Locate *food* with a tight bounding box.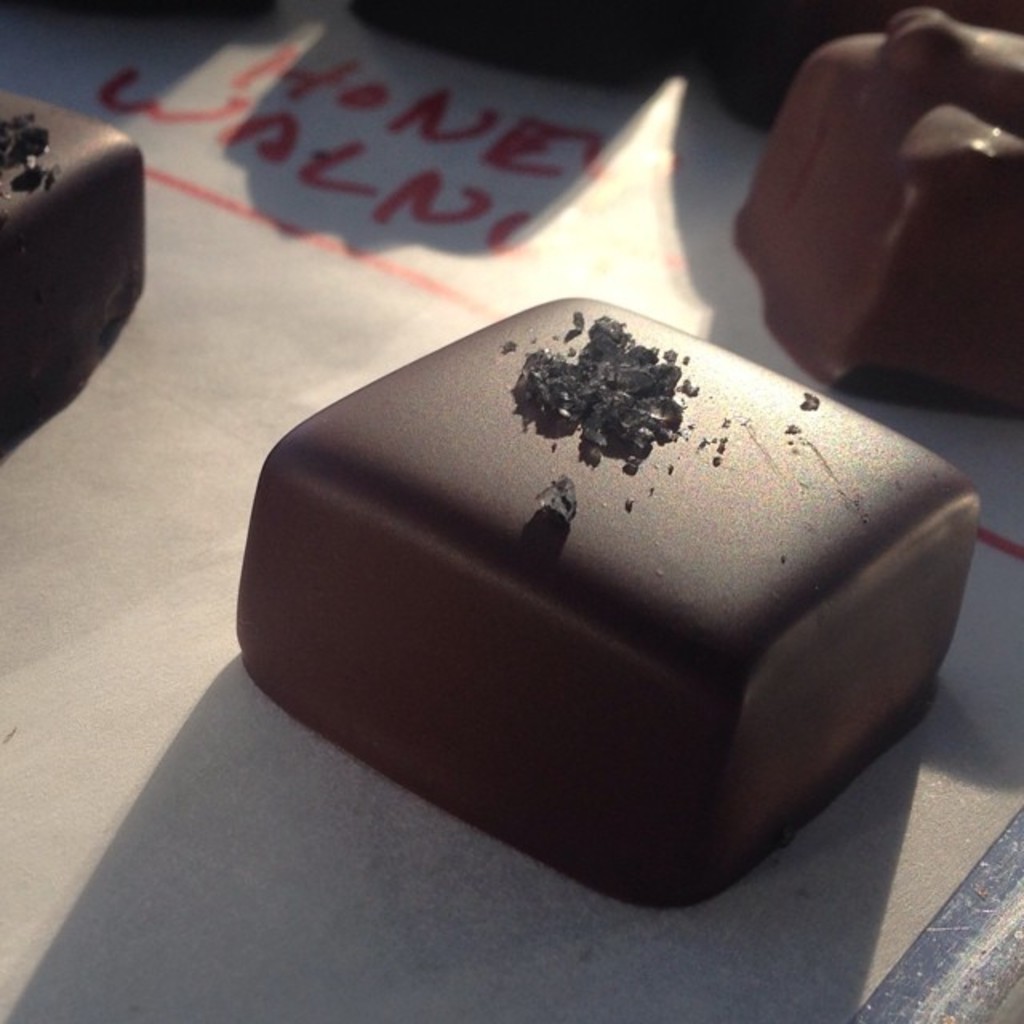
728,5,1022,418.
